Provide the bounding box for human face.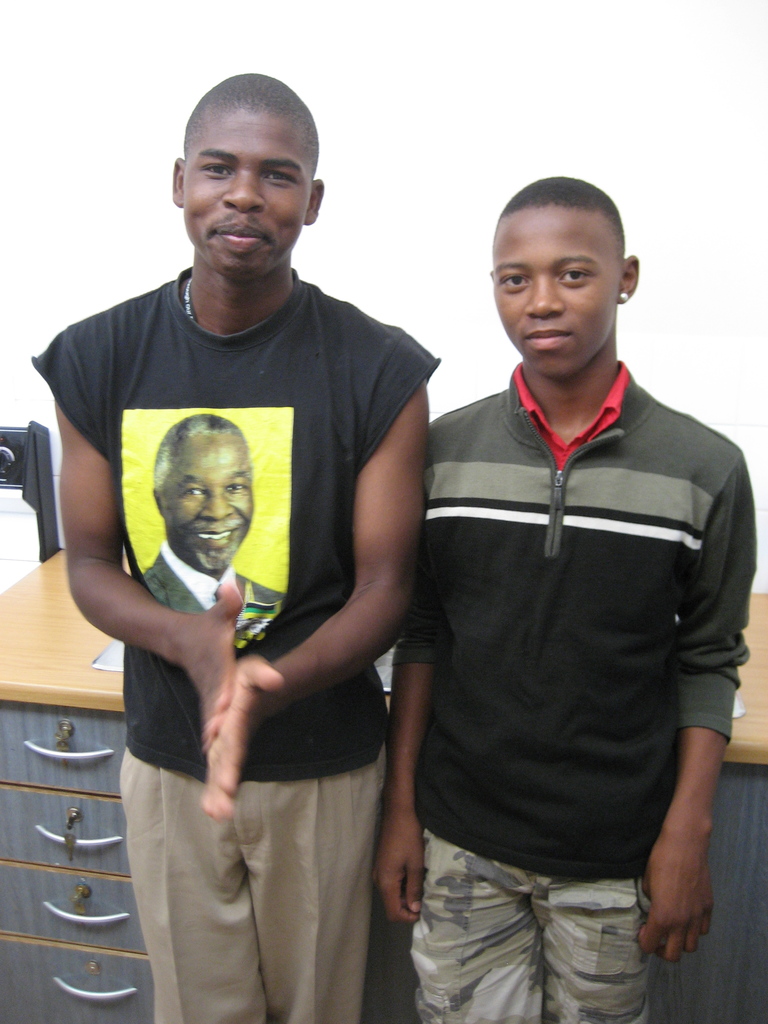
bbox=[167, 433, 255, 577].
